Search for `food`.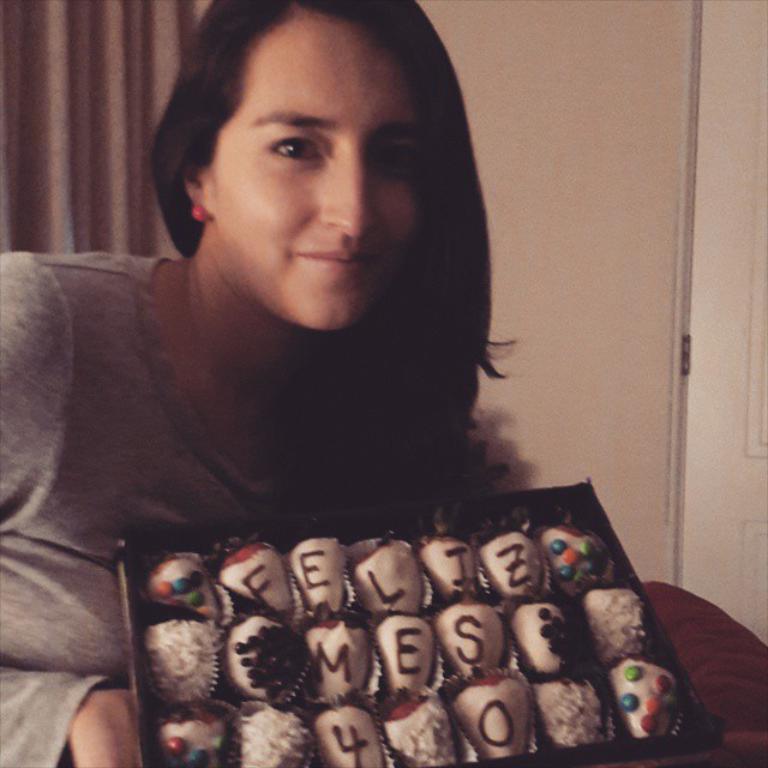
Found at (x1=485, y1=523, x2=558, y2=608).
